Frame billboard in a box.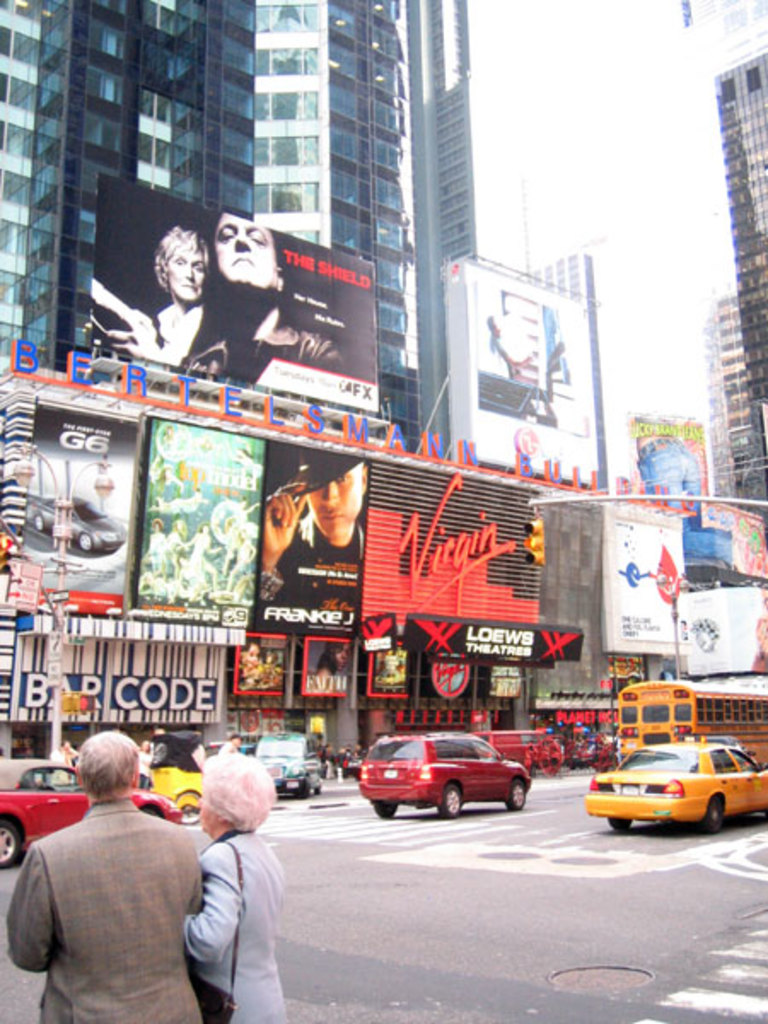
<box>247,445,357,620</box>.
